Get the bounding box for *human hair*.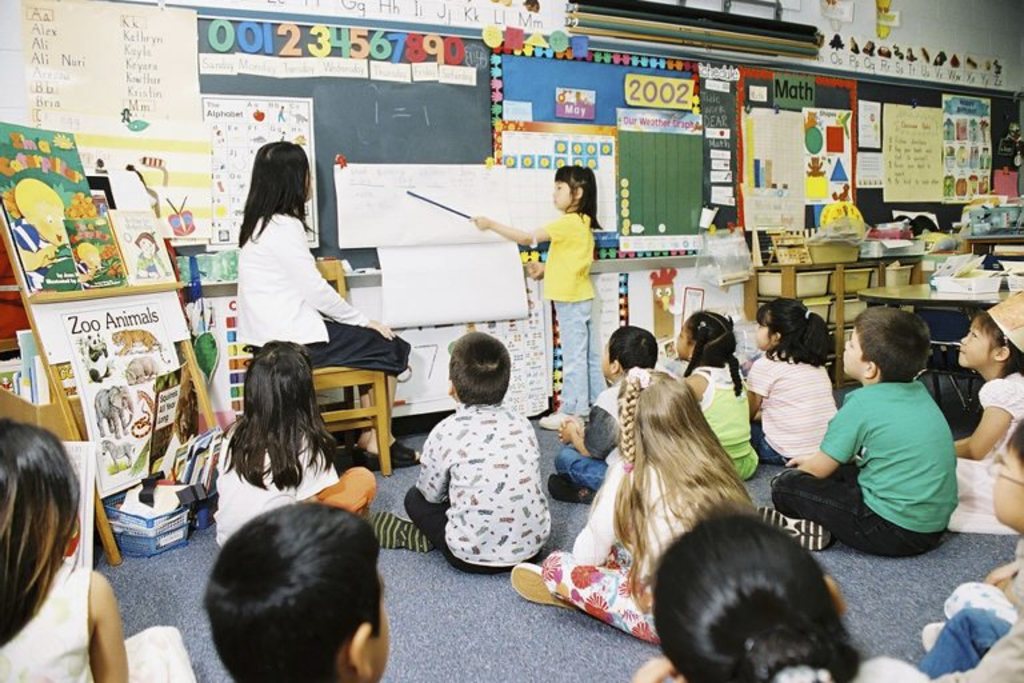
(613, 324, 657, 368).
